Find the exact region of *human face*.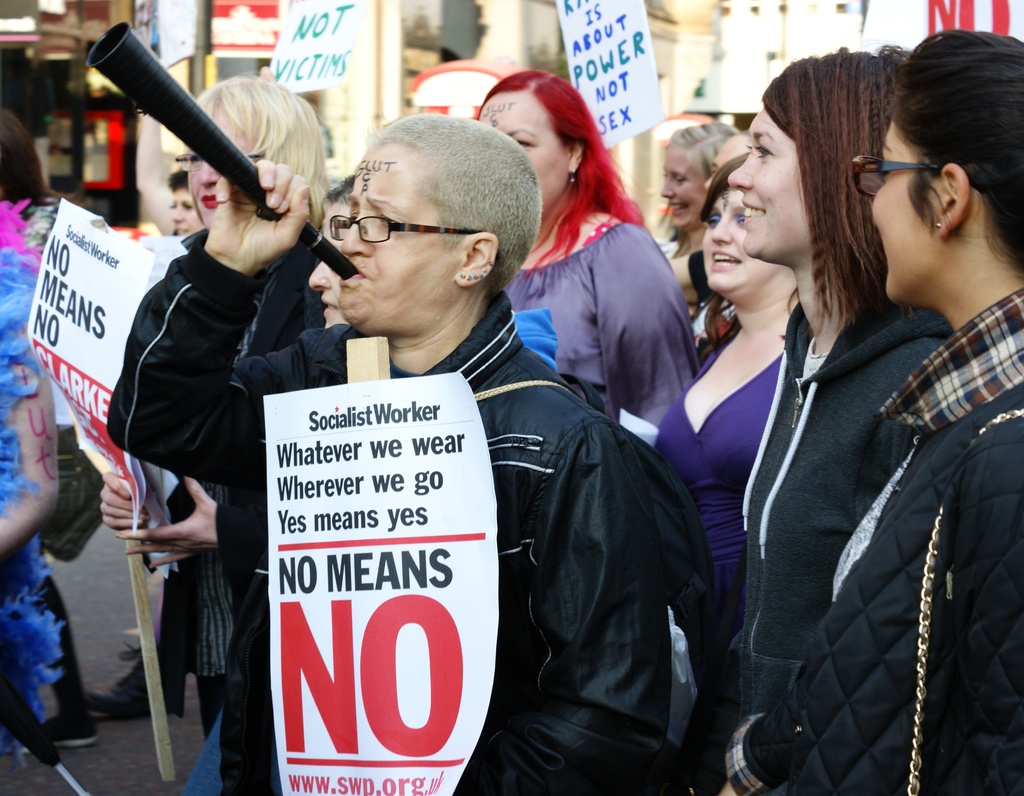
Exact region: x1=184, y1=104, x2=262, y2=227.
